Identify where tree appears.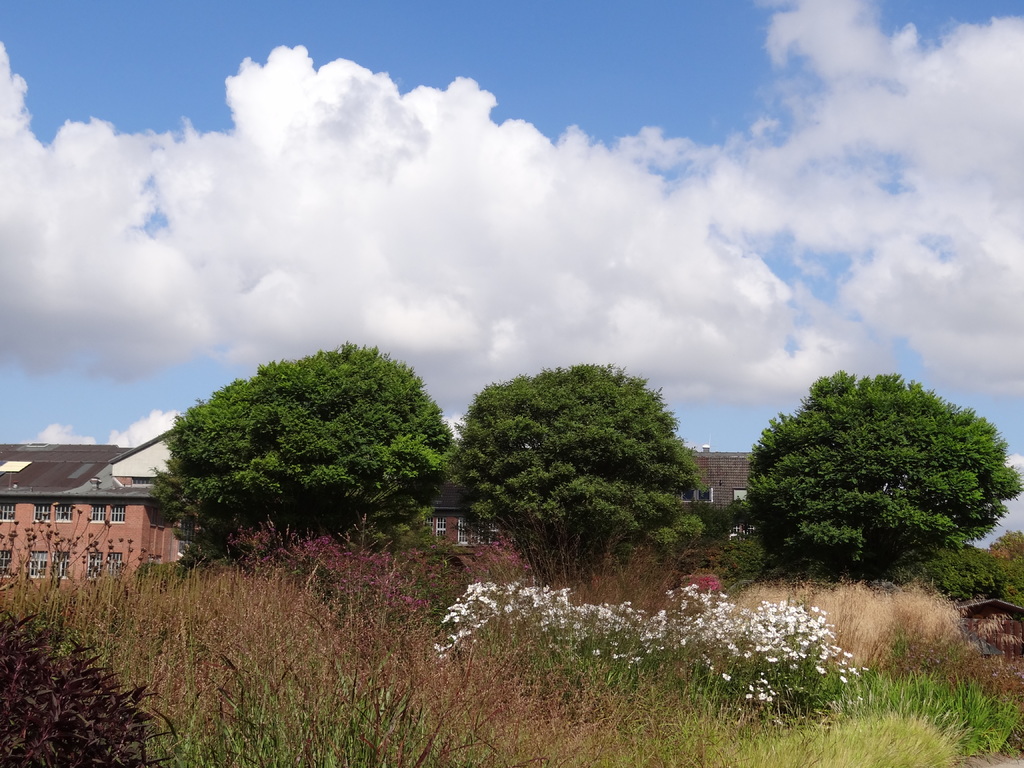
Appears at Rect(445, 362, 708, 600).
